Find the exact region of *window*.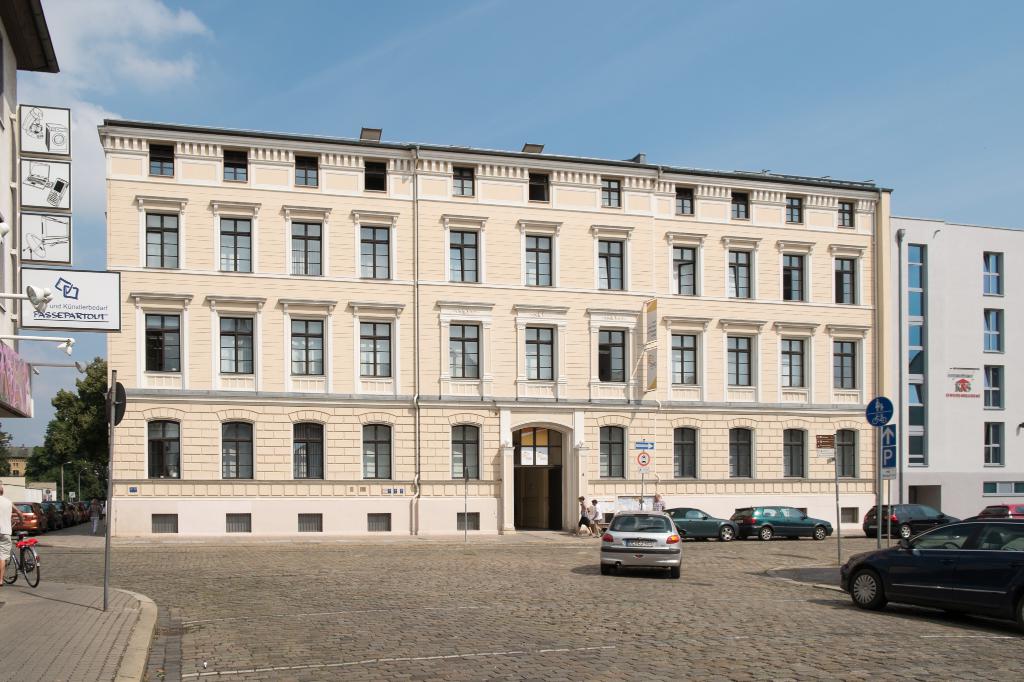
Exact region: l=597, t=424, r=626, b=477.
